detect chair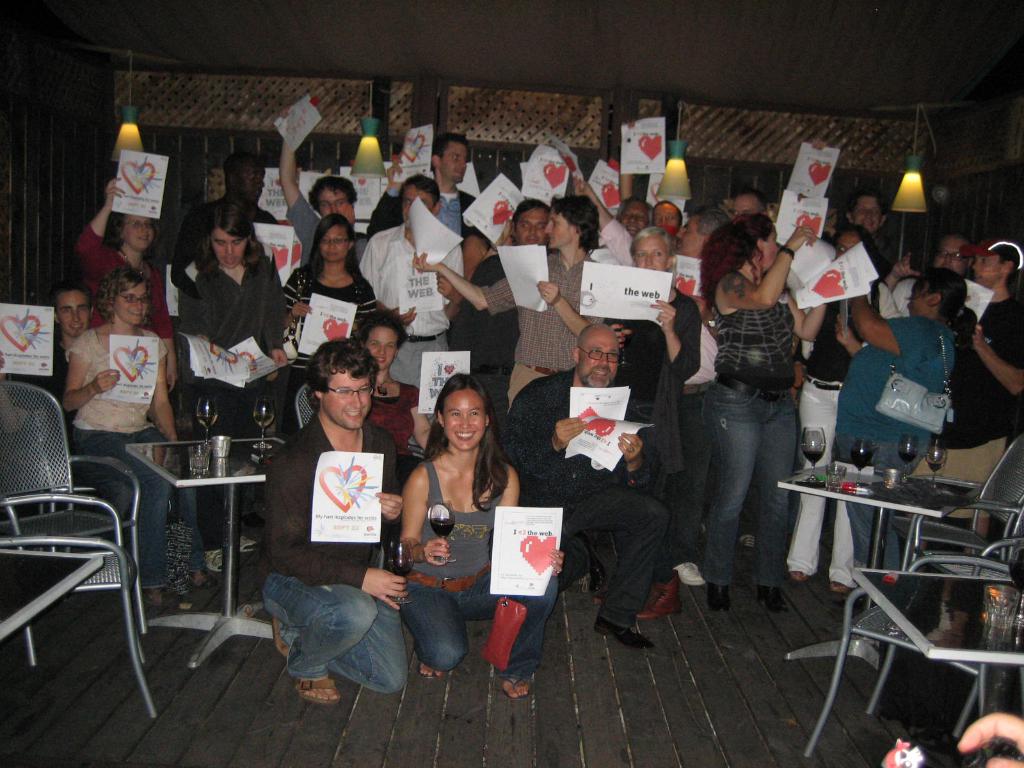
box(890, 430, 1023, 570)
